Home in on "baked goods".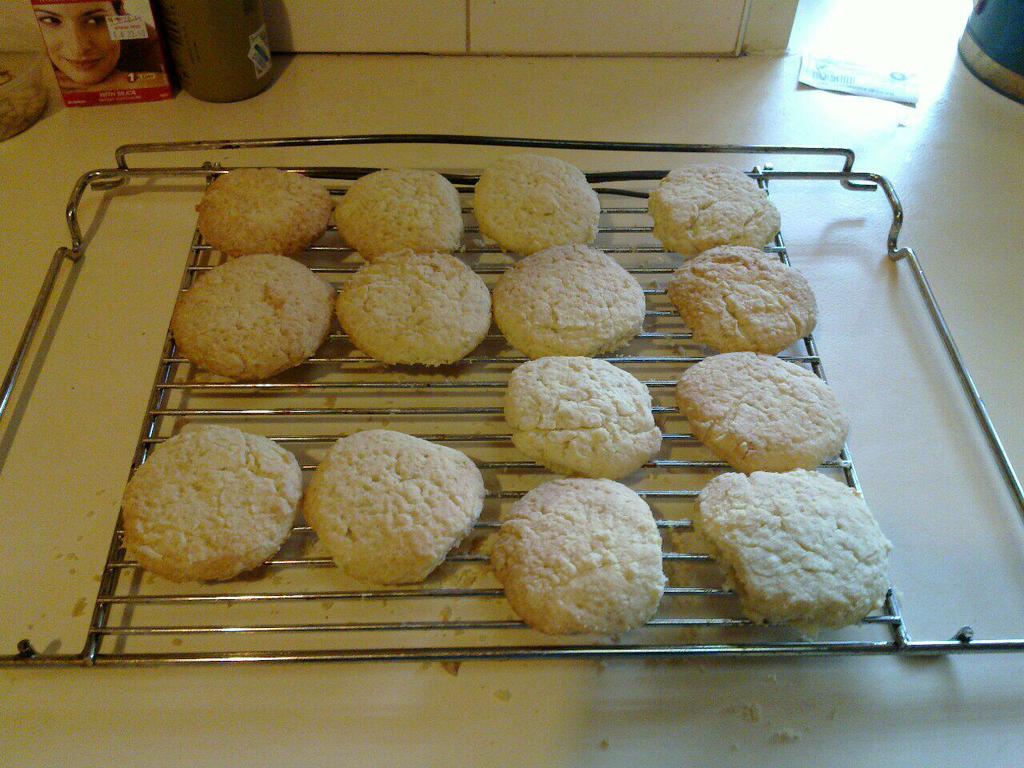
Homed in at {"x1": 642, "y1": 160, "x2": 784, "y2": 266}.
